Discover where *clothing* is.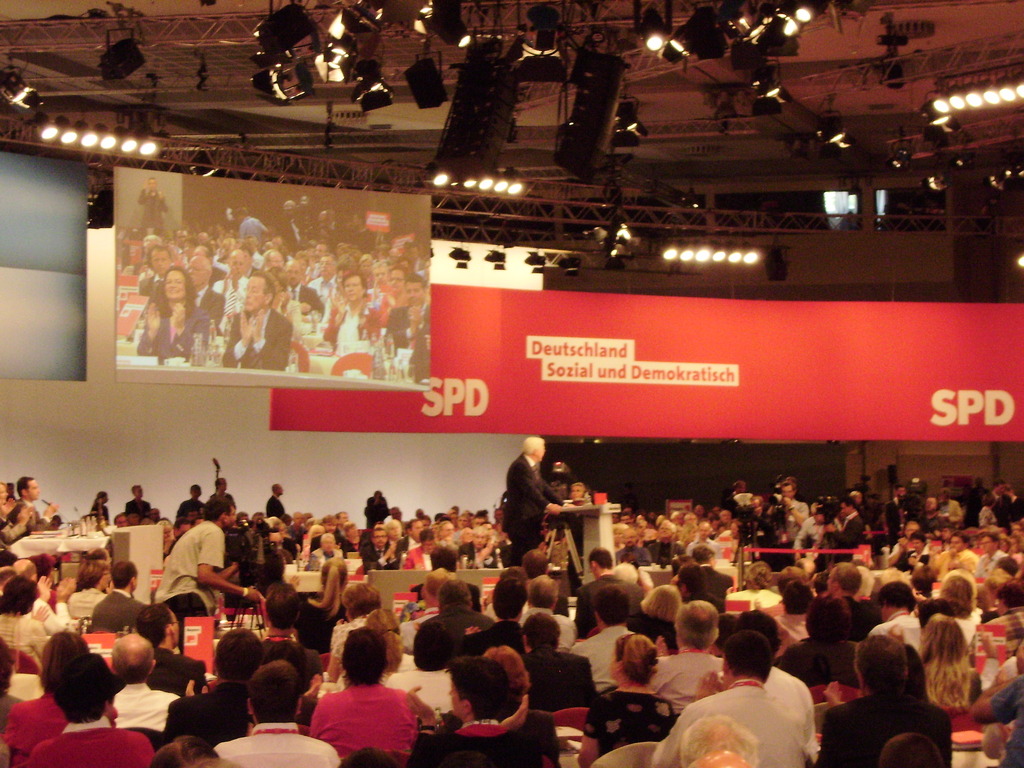
Discovered at x1=67, y1=576, x2=104, y2=625.
